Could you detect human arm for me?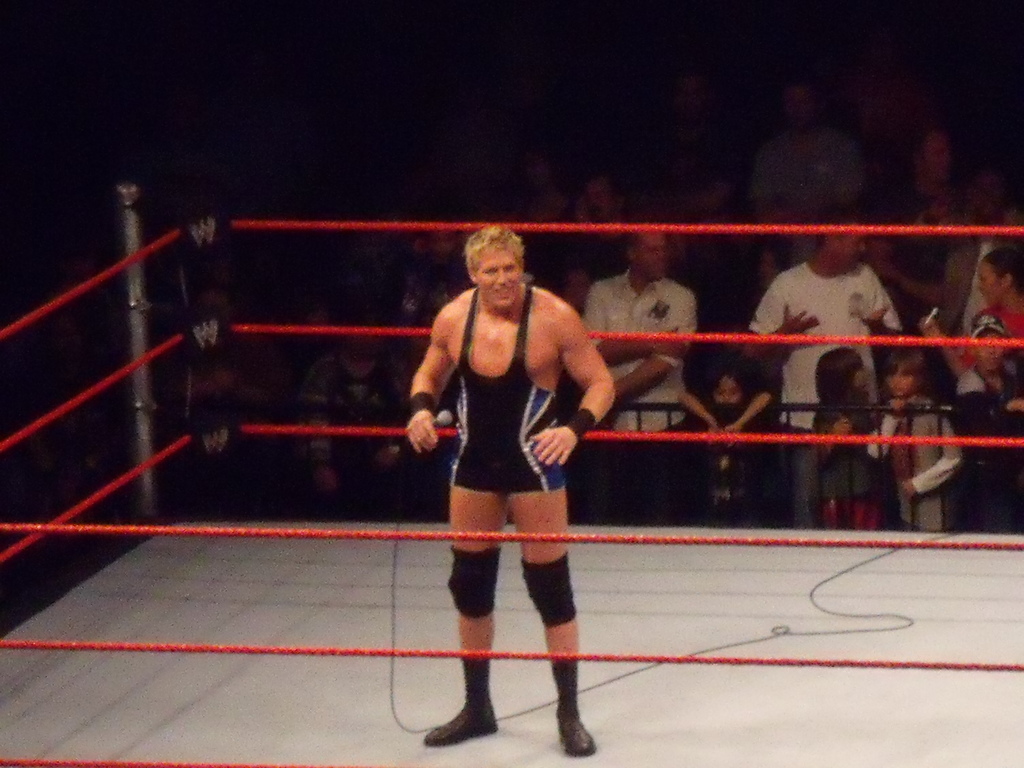
Detection result: x1=746, y1=271, x2=821, y2=364.
